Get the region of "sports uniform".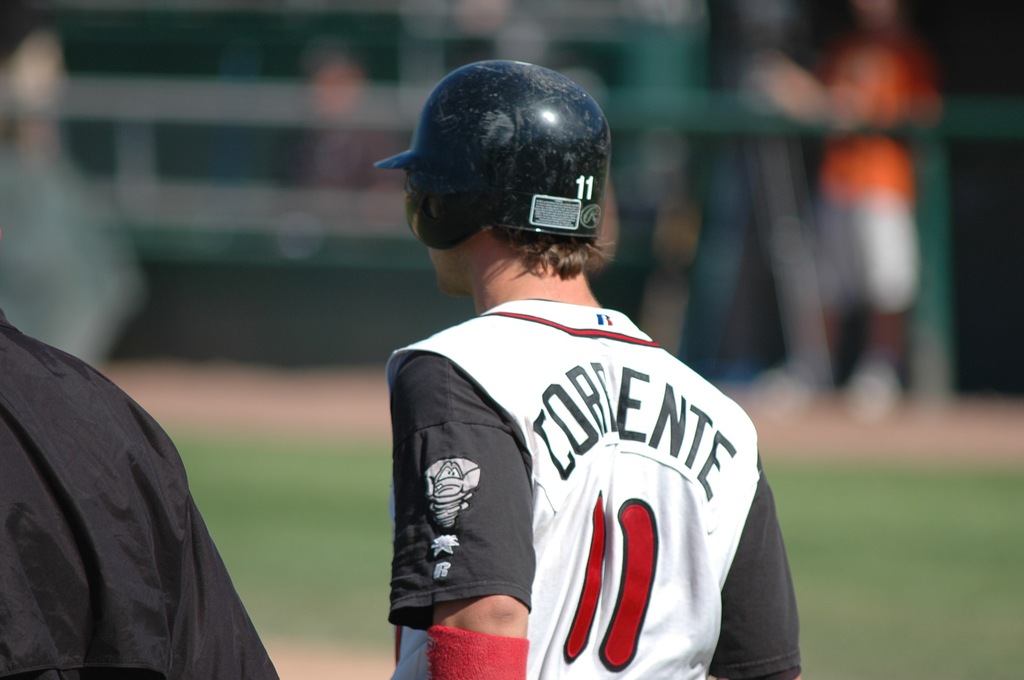
bbox=(346, 76, 810, 679).
